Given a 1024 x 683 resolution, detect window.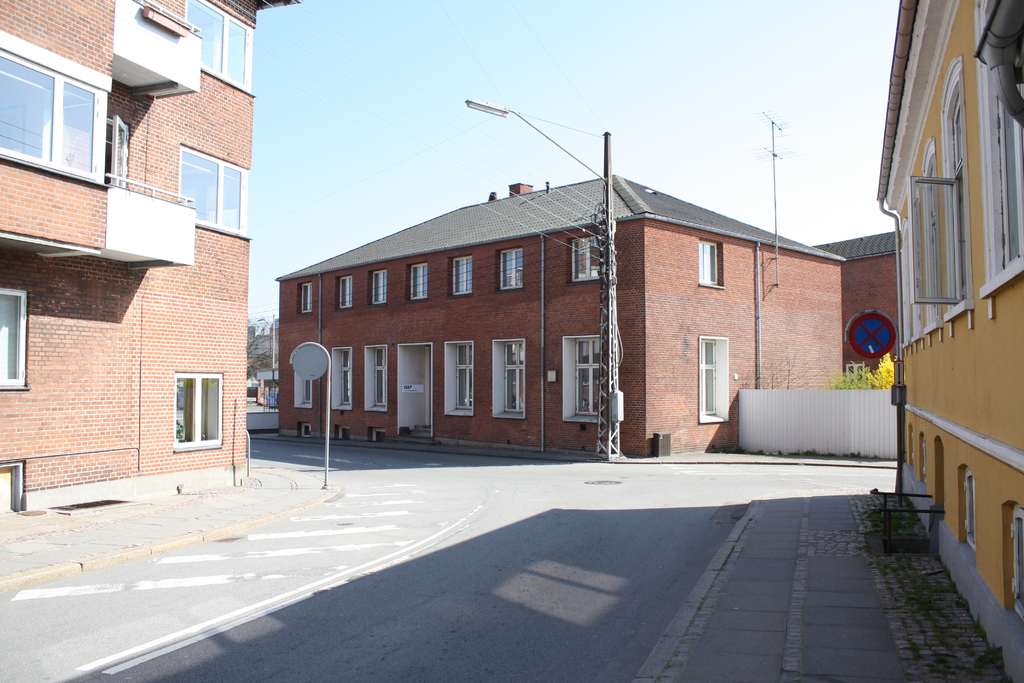
(x1=180, y1=143, x2=252, y2=240).
